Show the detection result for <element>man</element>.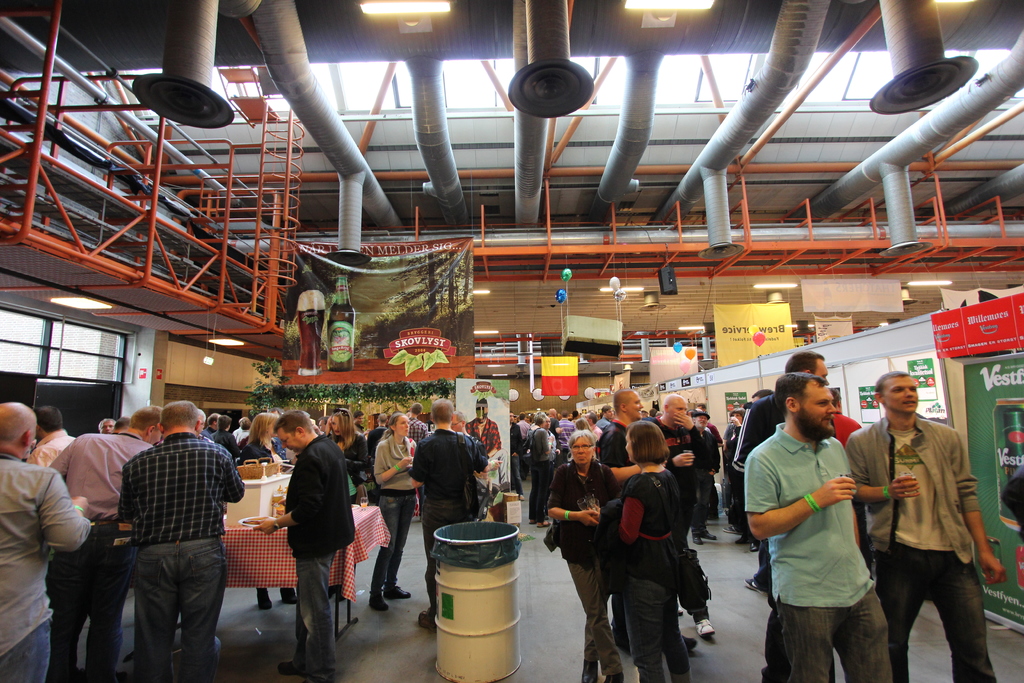
(x1=453, y1=399, x2=511, y2=459).
